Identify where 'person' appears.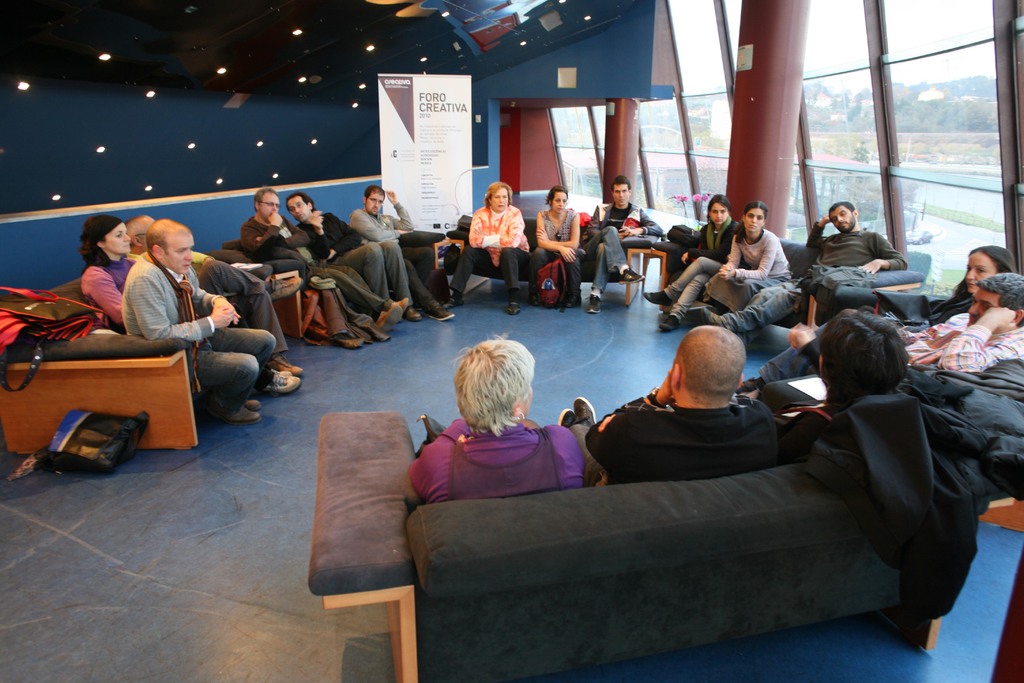
Appears at [left=120, top=220, right=277, bottom=425].
